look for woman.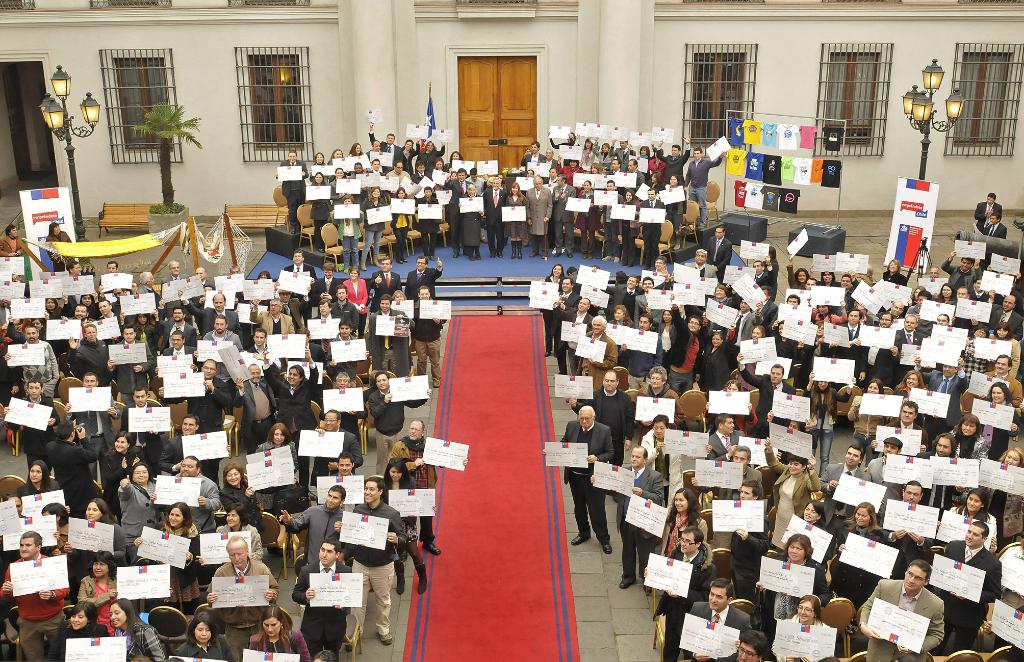
Found: rect(896, 369, 930, 434).
